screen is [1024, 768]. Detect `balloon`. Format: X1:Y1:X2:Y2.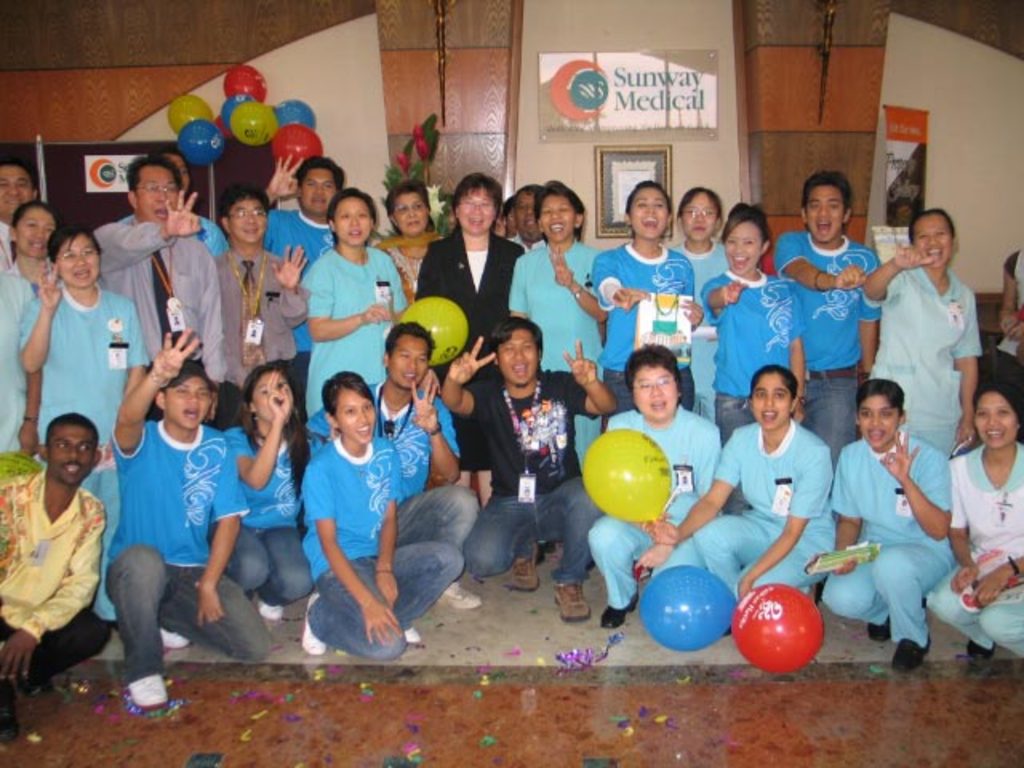
166:96:216:133.
